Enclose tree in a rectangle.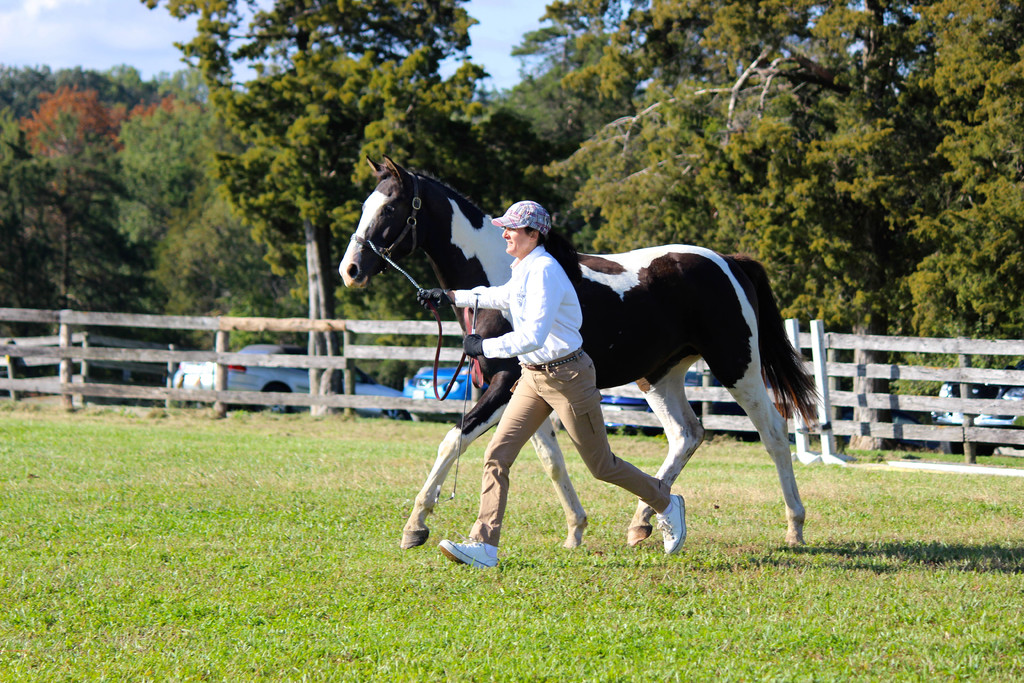
(left=111, top=52, right=220, bottom=357).
